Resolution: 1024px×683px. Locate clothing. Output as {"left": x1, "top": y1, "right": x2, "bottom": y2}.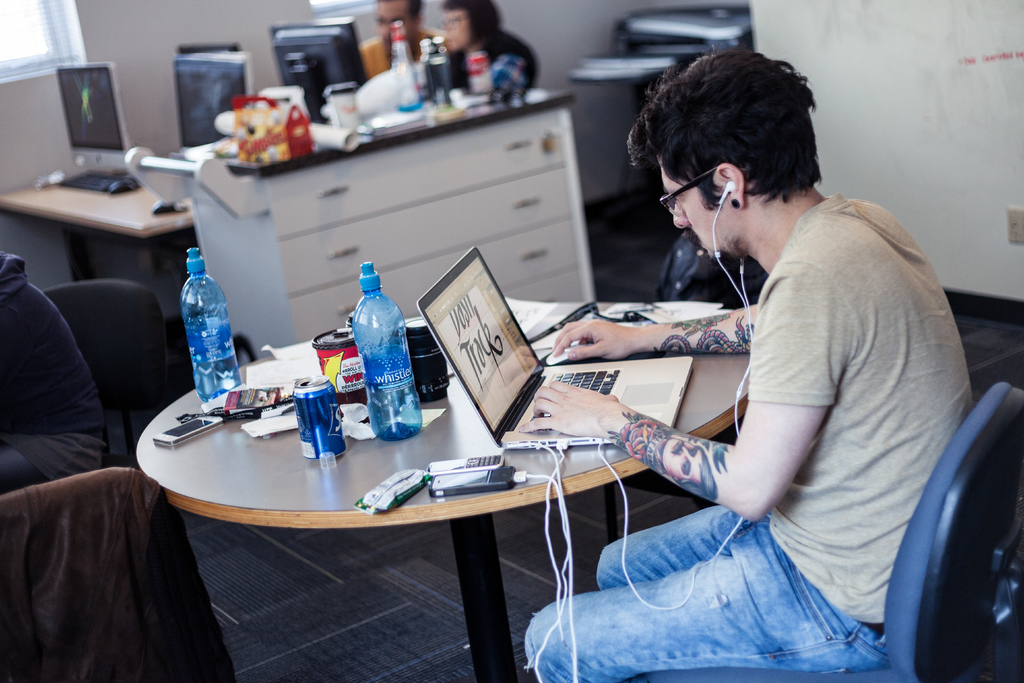
{"left": 454, "top": 33, "right": 536, "bottom": 86}.
